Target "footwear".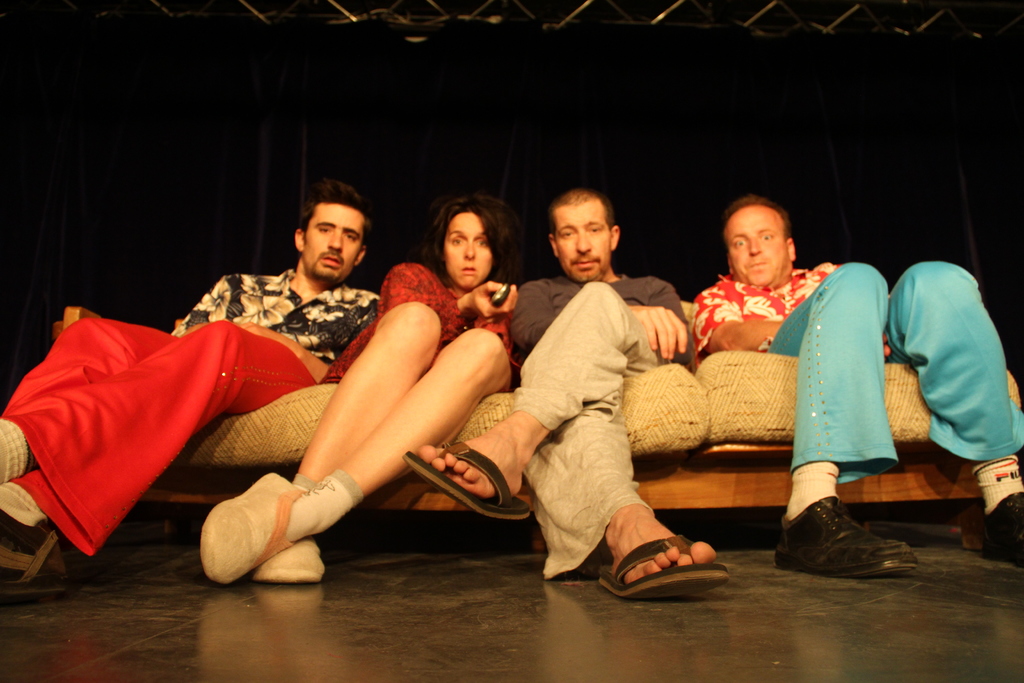
Target region: detection(590, 531, 728, 595).
